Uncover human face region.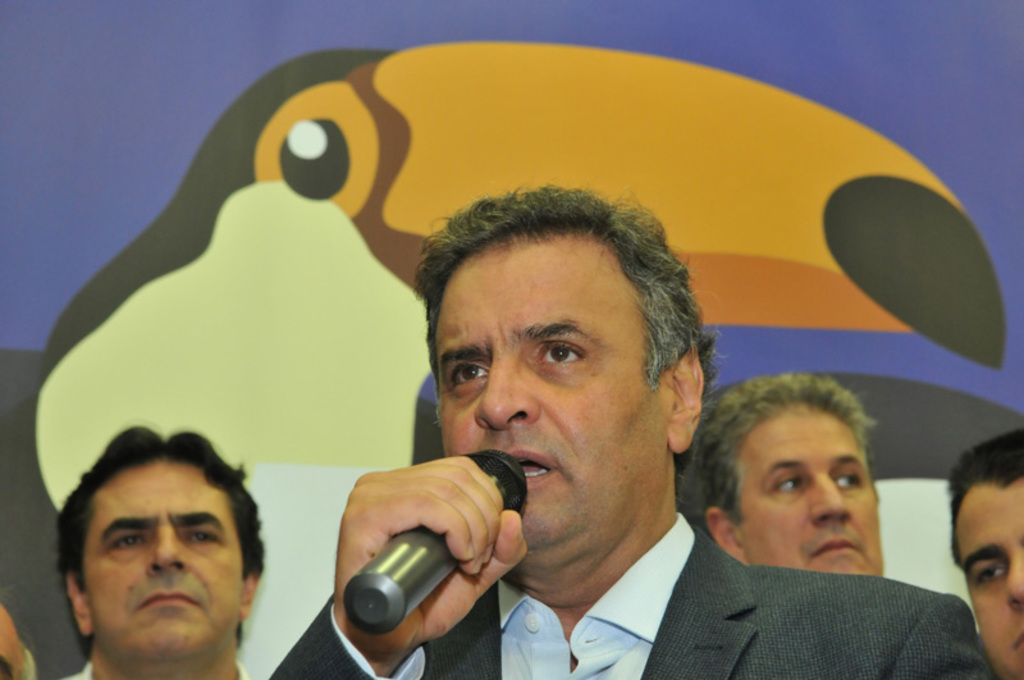
Uncovered: (left=438, top=248, right=671, bottom=551).
